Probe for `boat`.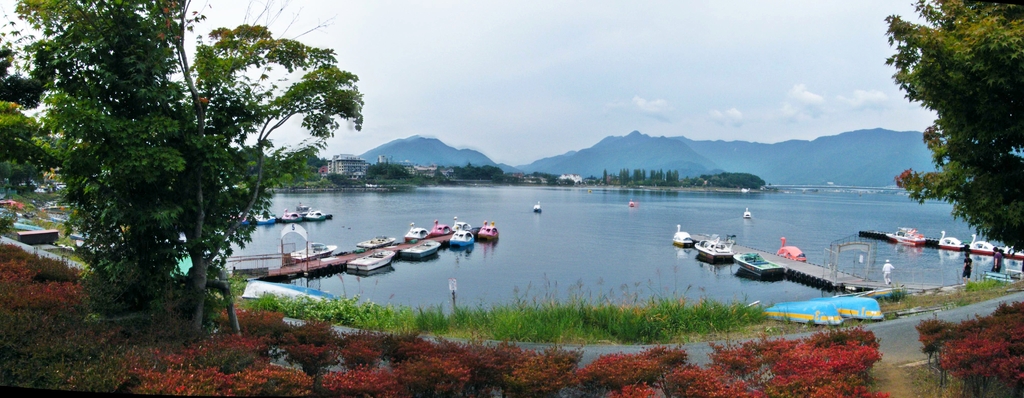
Probe result: [x1=733, y1=247, x2=787, y2=279].
